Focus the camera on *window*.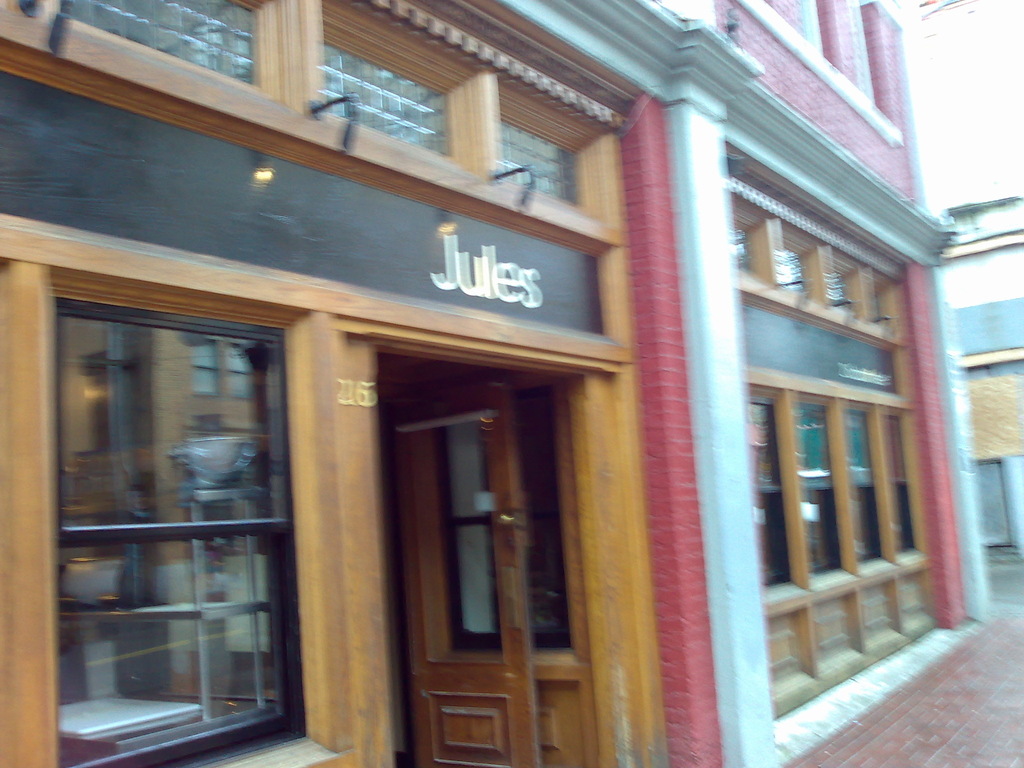
Focus region: bbox(492, 115, 583, 204).
